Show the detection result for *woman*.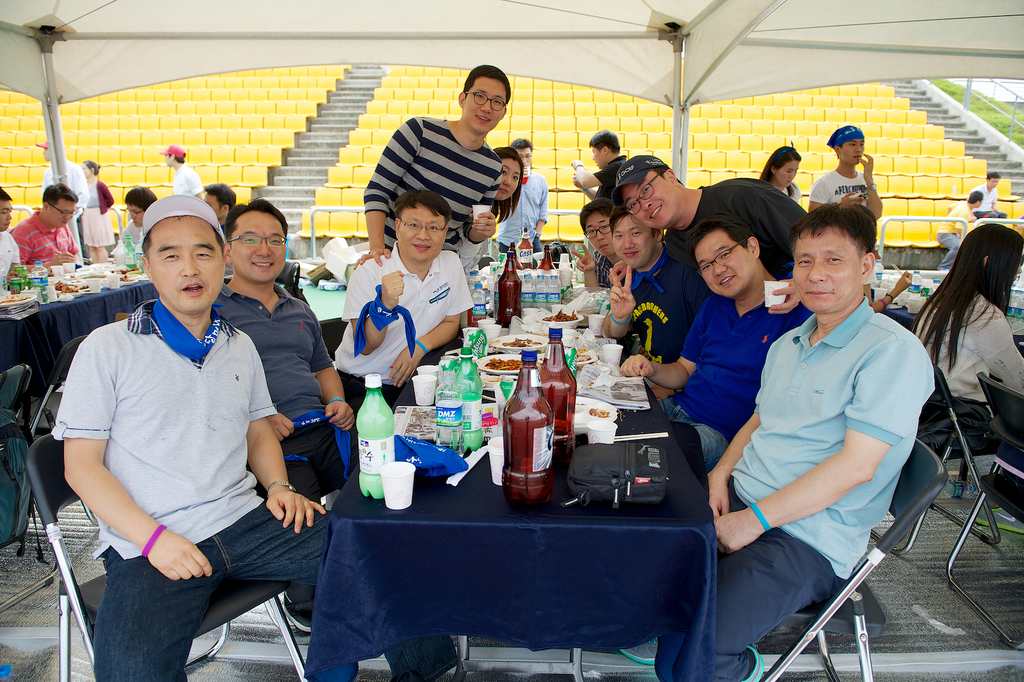
x1=81 y1=162 x2=115 y2=264.
